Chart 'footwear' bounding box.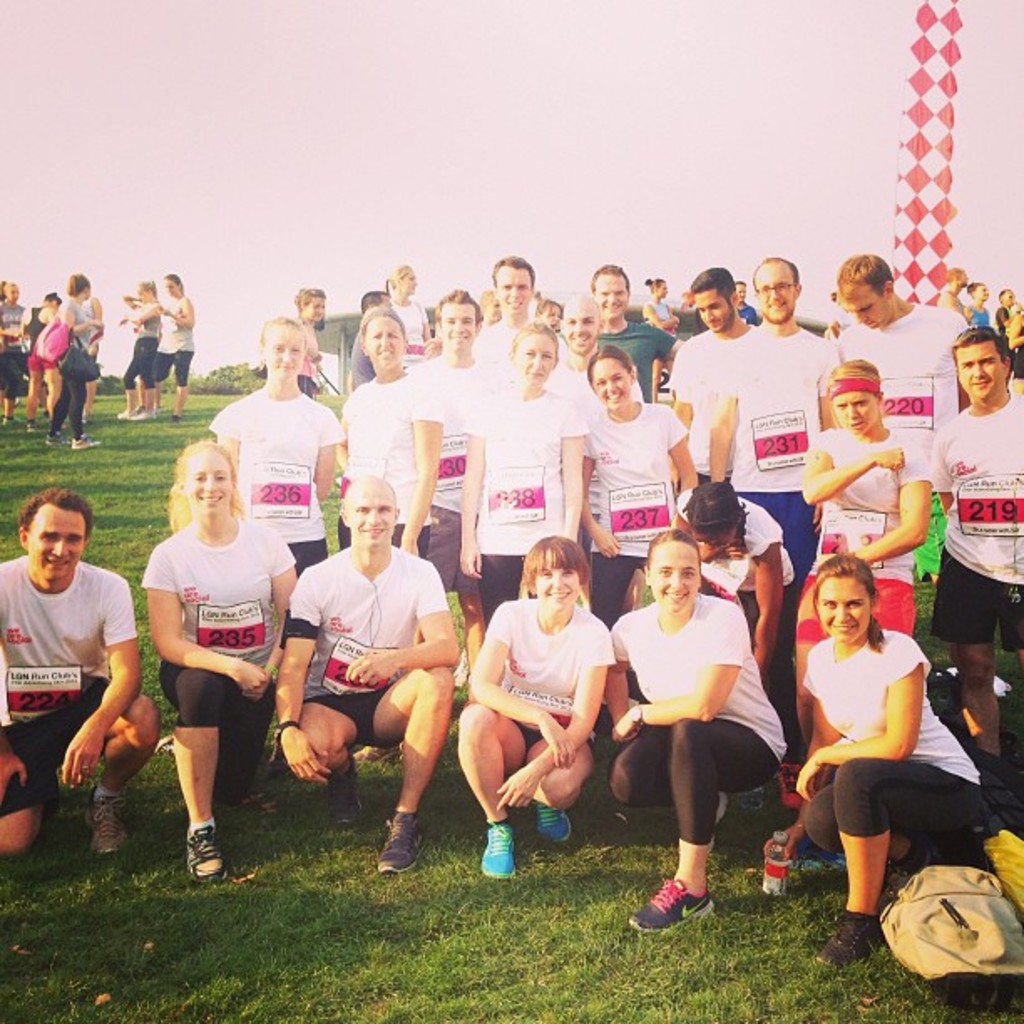
Charted: pyautogui.locateOnScreen(328, 755, 366, 828).
